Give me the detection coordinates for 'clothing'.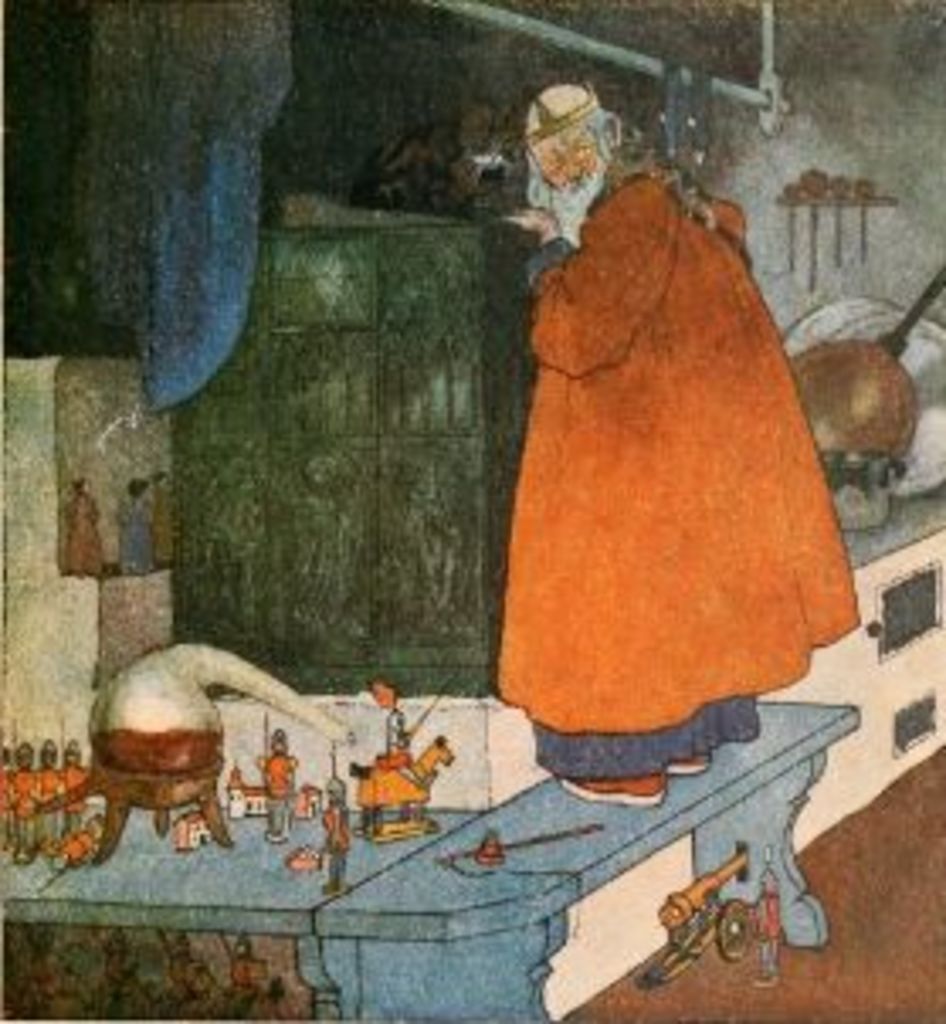
bbox=[159, 492, 170, 563].
